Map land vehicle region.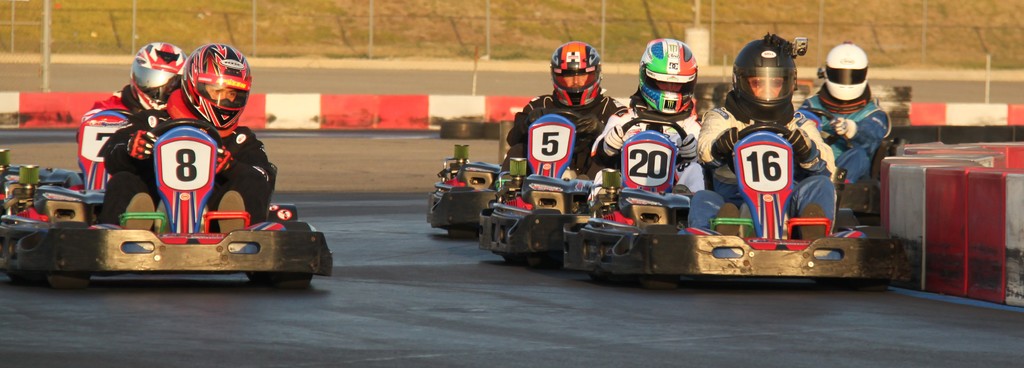
Mapped to (x1=57, y1=116, x2=295, y2=266).
